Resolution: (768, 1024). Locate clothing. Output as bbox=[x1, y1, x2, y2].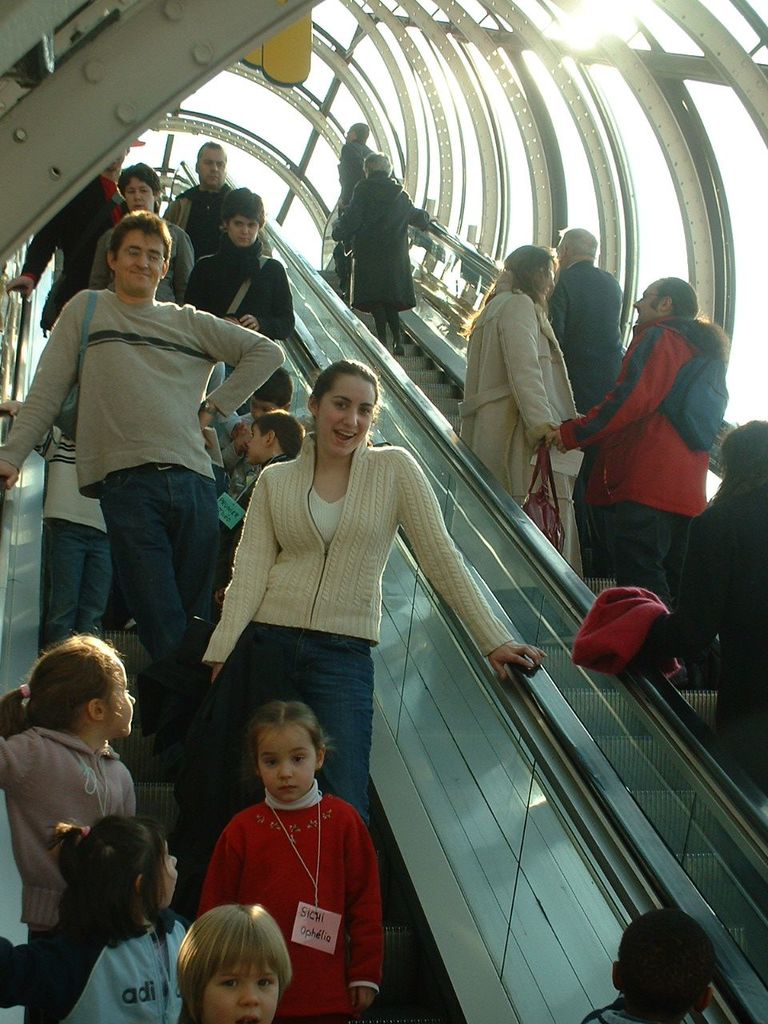
bbox=[35, 408, 98, 654].
